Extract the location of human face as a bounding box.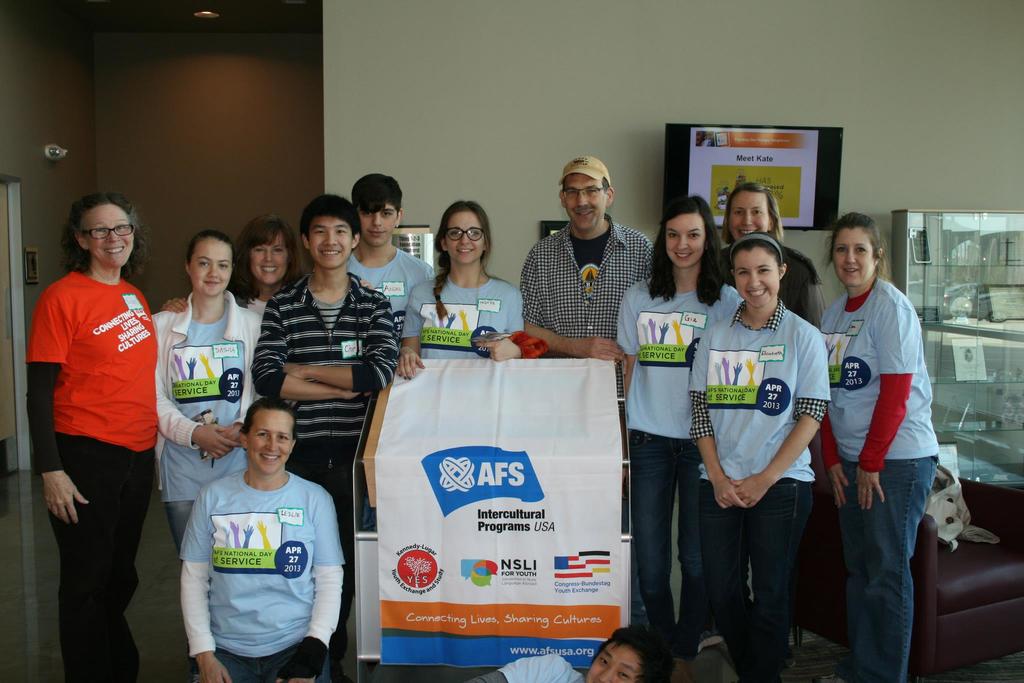
rect(362, 204, 399, 249).
